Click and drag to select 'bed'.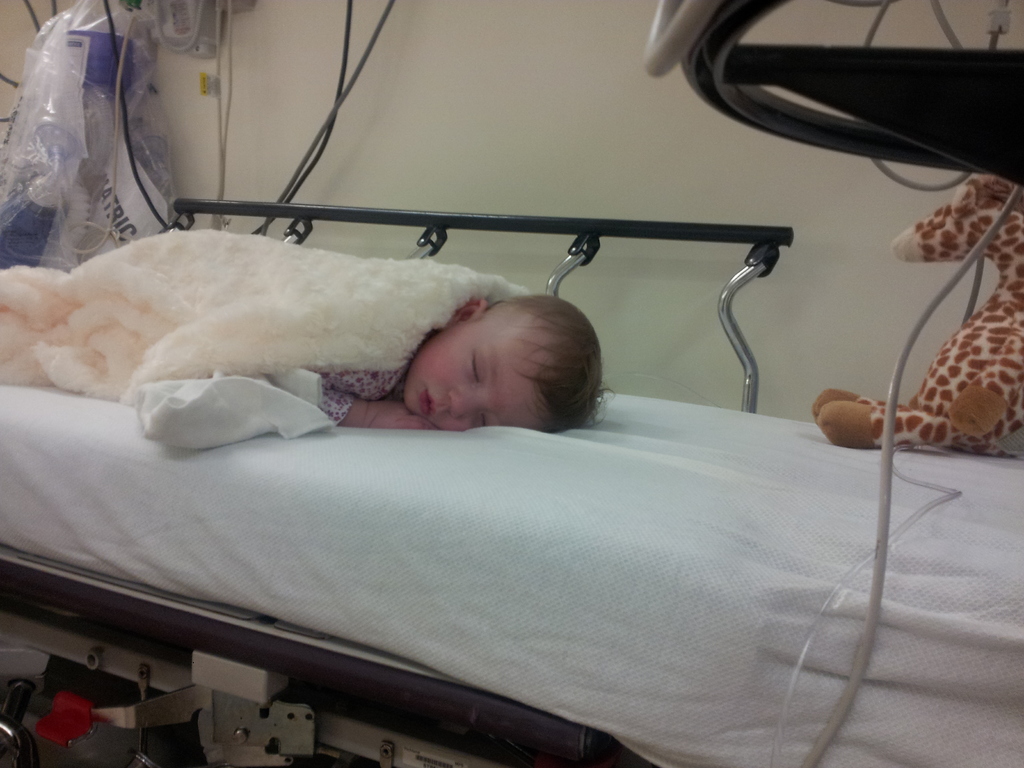
Selection: {"left": 0, "top": 92, "right": 957, "bottom": 767}.
